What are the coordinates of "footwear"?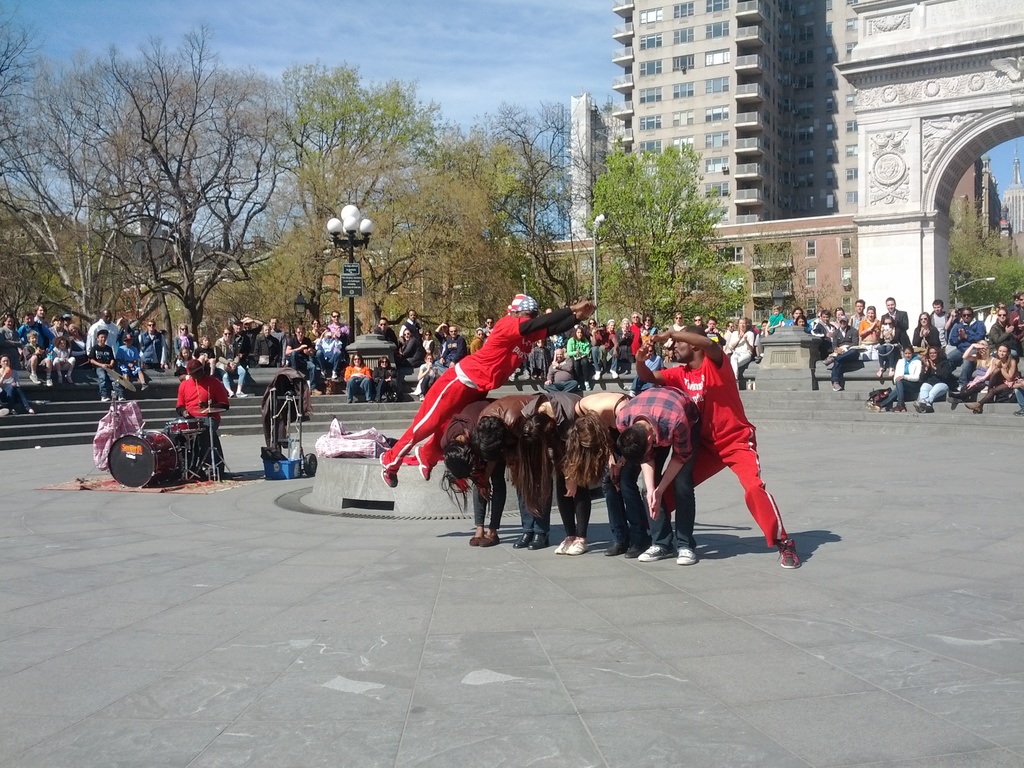
box(609, 538, 627, 556).
